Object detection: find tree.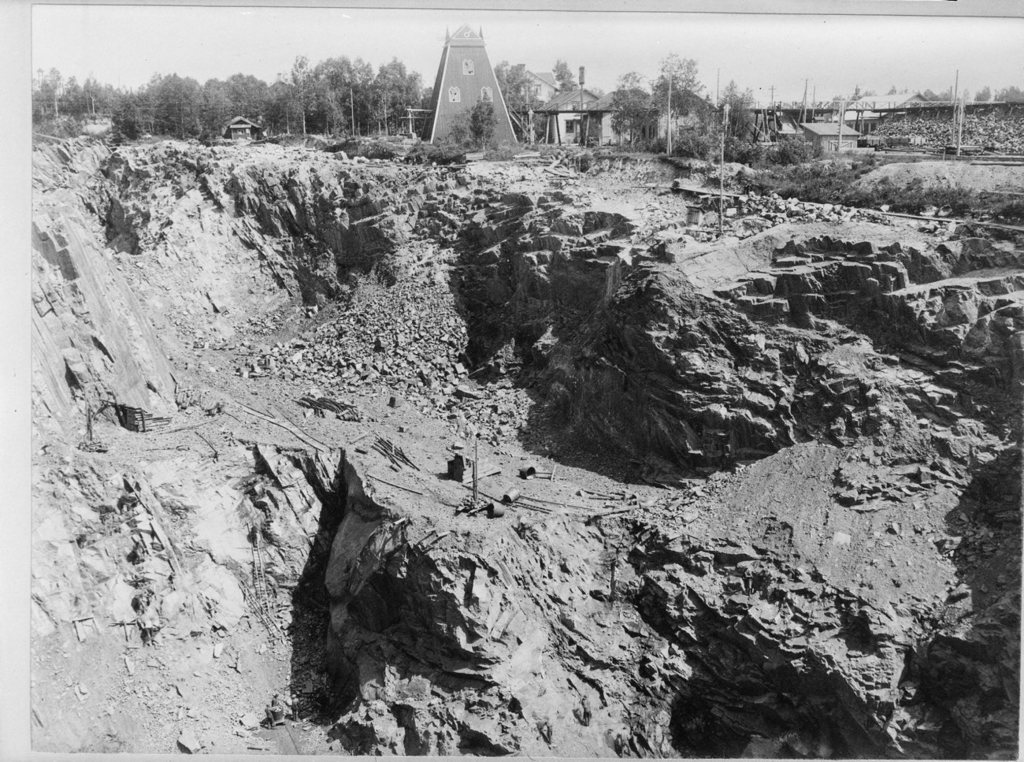
465:87:501:157.
